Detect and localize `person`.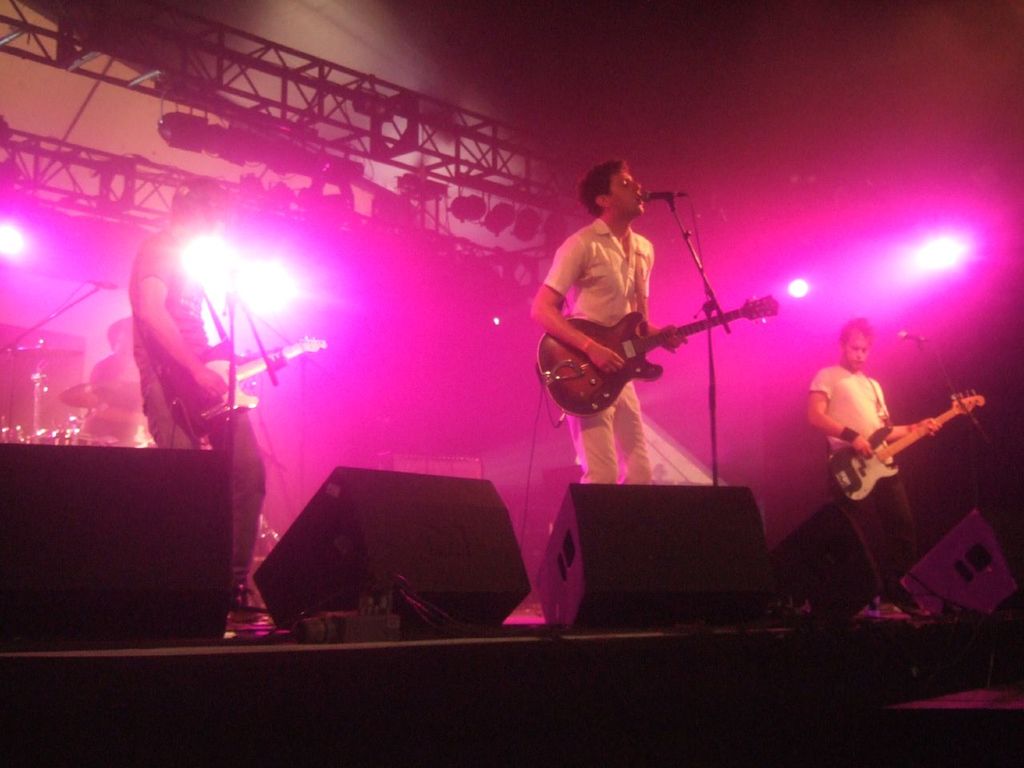
Localized at [x1=806, y1=315, x2=939, y2=595].
